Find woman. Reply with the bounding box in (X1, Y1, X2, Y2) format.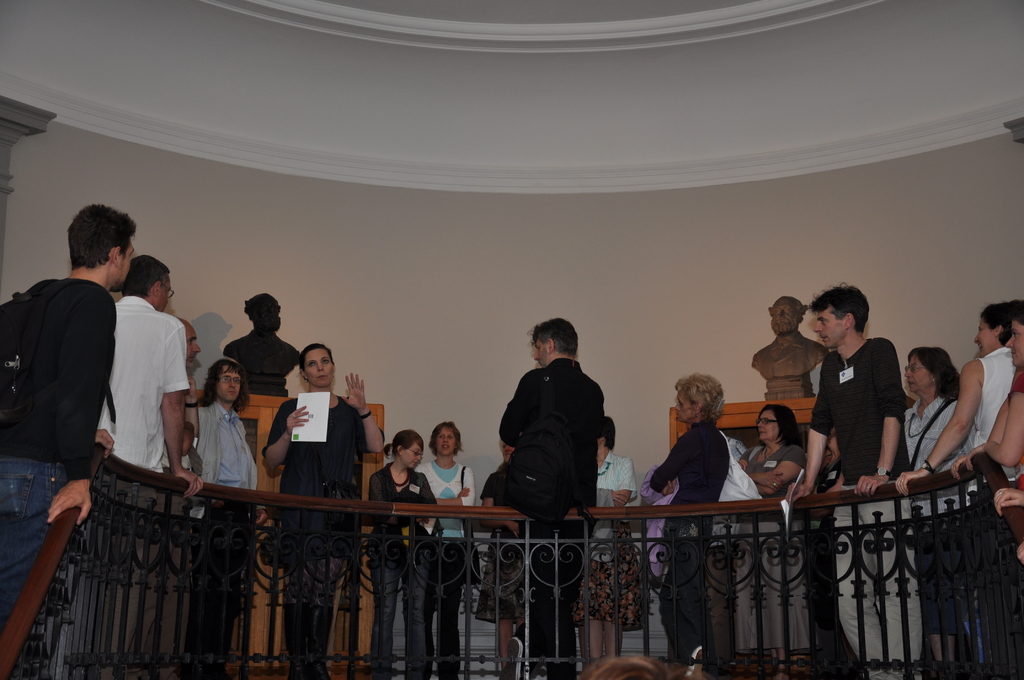
(572, 415, 645, 669).
